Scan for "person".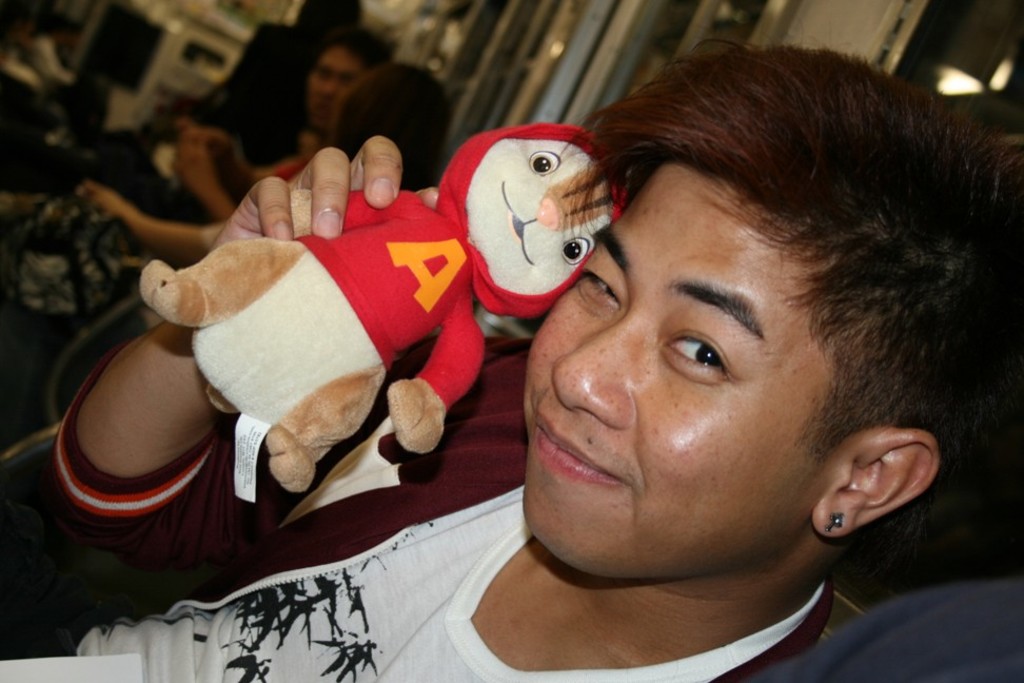
Scan result: 0 65 446 360.
